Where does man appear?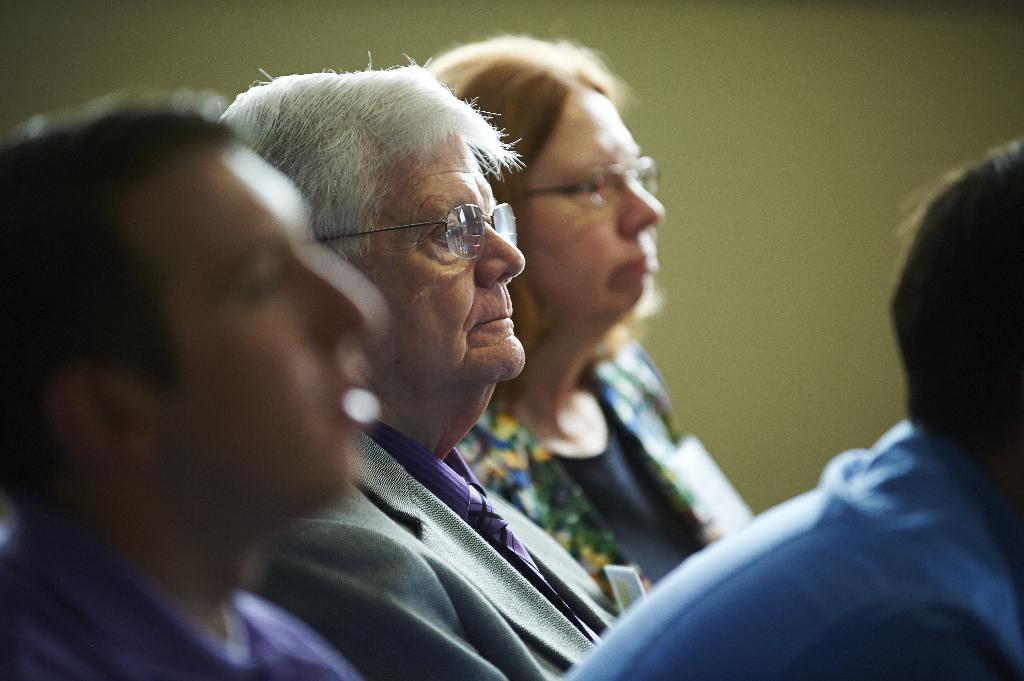
Appears at pyautogui.locateOnScreen(0, 84, 388, 680).
